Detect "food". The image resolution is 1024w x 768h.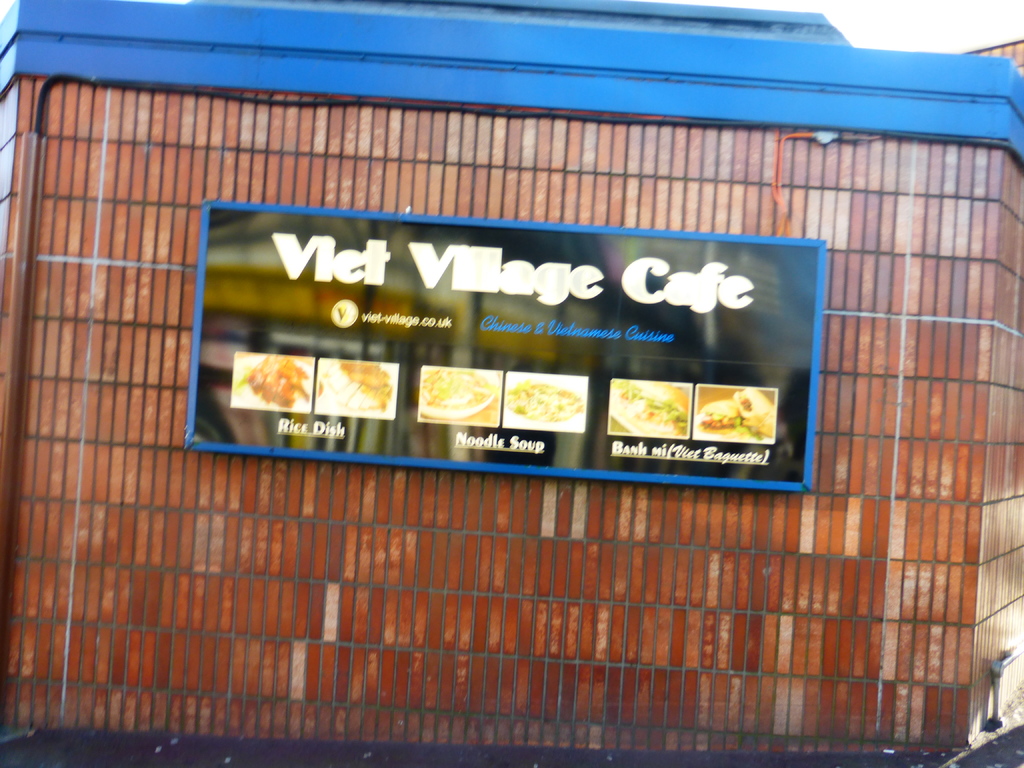
{"left": 320, "top": 361, "right": 394, "bottom": 412}.
